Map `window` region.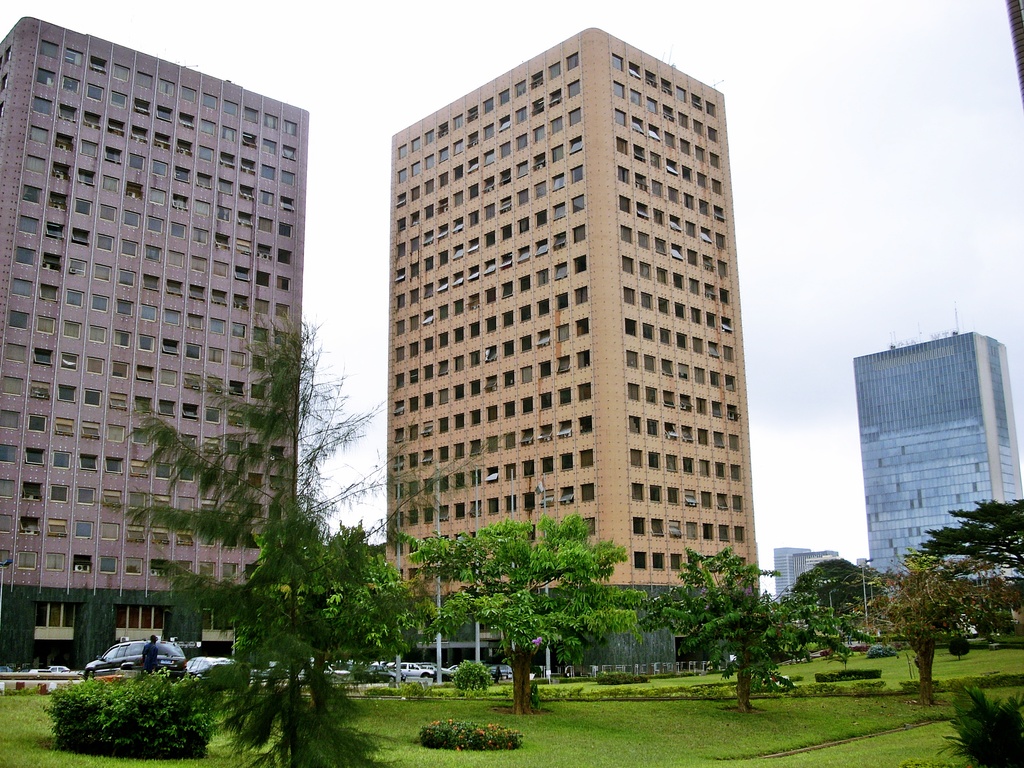
Mapped to [left=250, top=472, right=259, bottom=488].
